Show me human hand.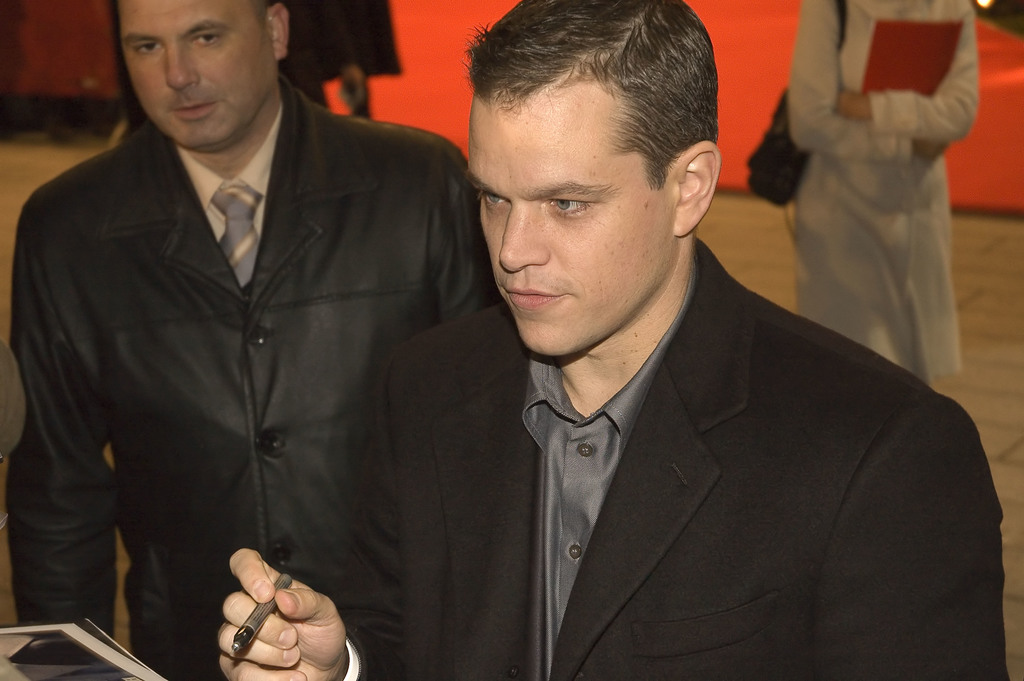
human hand is here: detection(226, 573, 338, 668).
